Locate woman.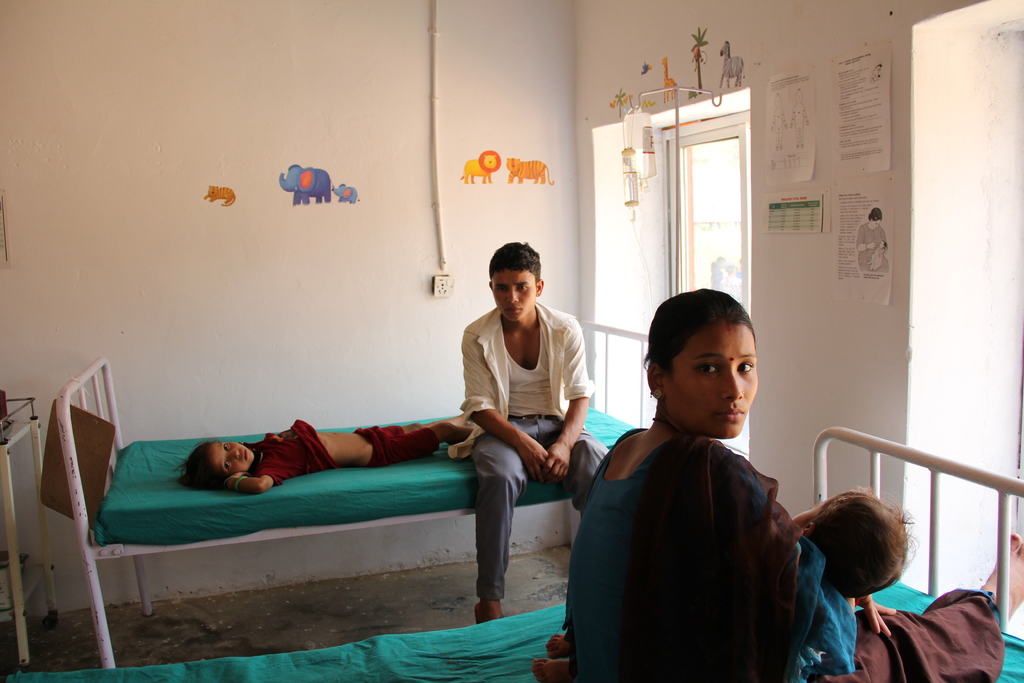
Bounding box: <region>566, 286, 1023, 682</region>.
